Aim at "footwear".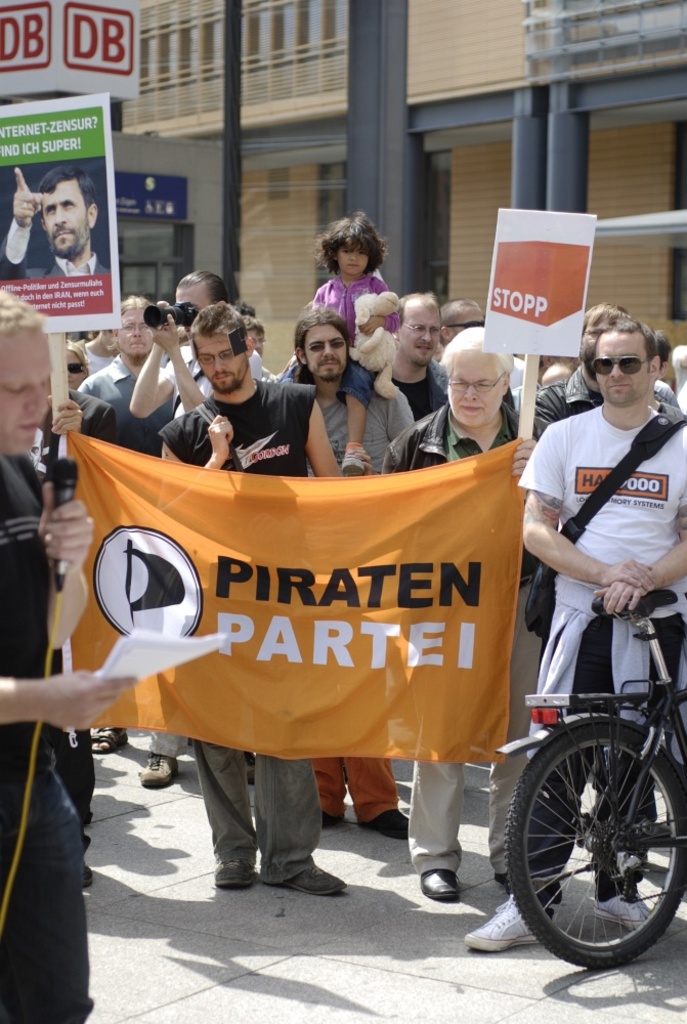
Aimed at bbox(421, 868, 460, 902).
